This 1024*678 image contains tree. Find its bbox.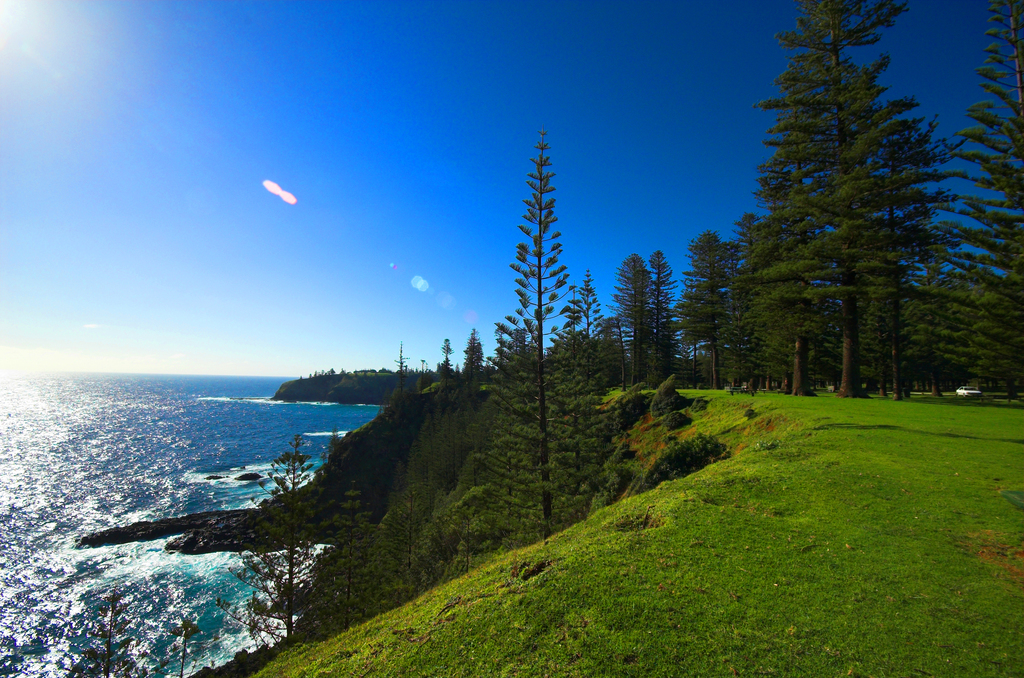
[69,590,145,677].
